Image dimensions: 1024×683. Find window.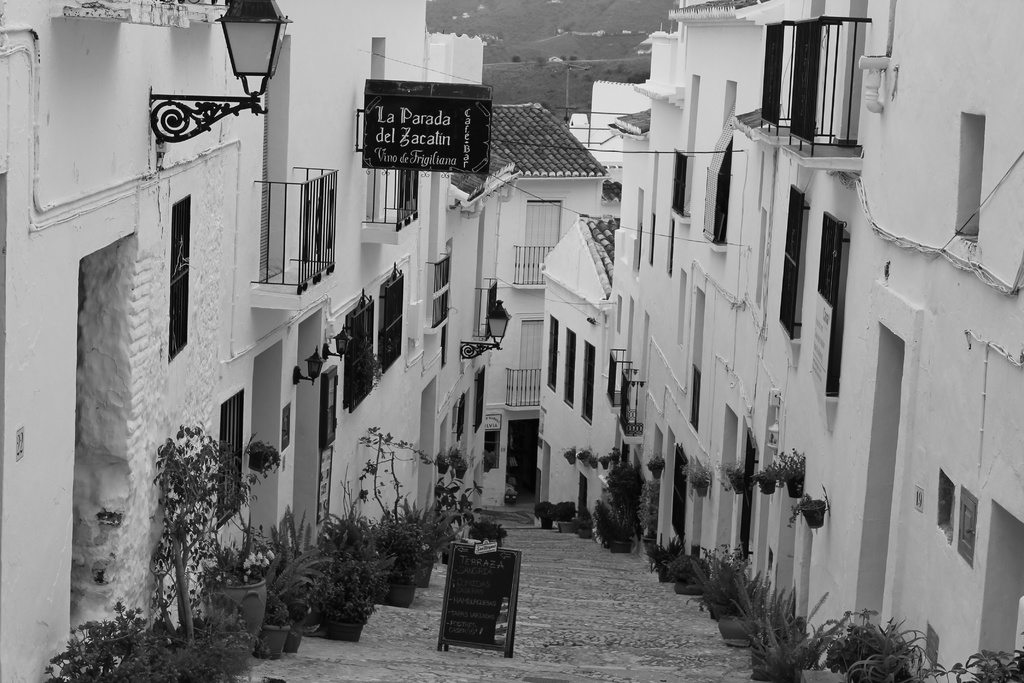
668, 449, 692, 539.
